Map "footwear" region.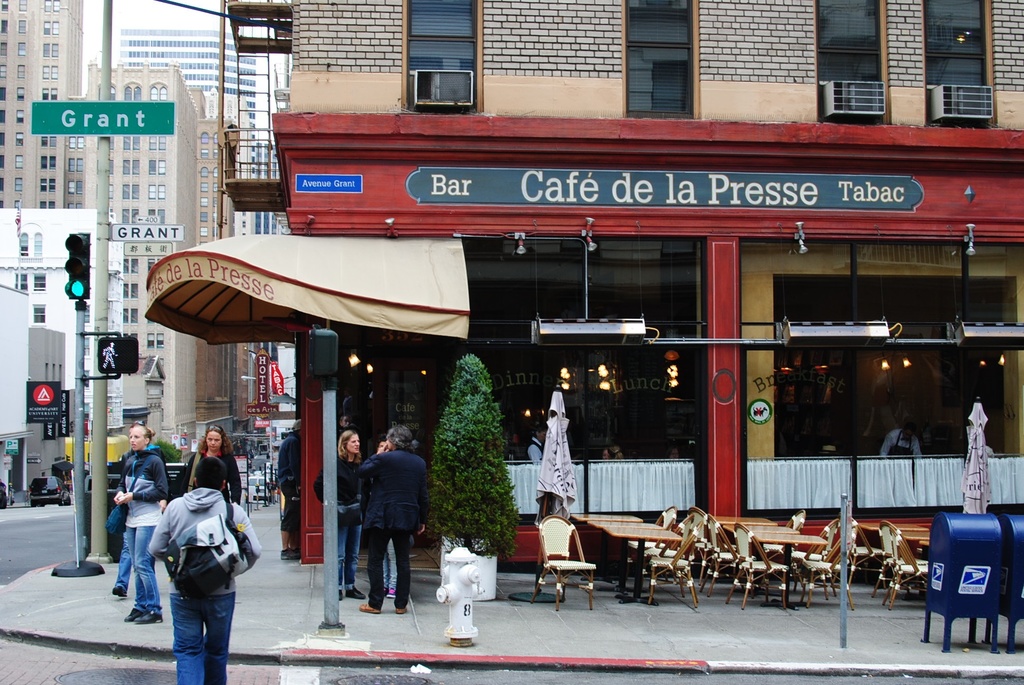
Mapped to [x1=348, y1=584, x2=370, y2=599].
